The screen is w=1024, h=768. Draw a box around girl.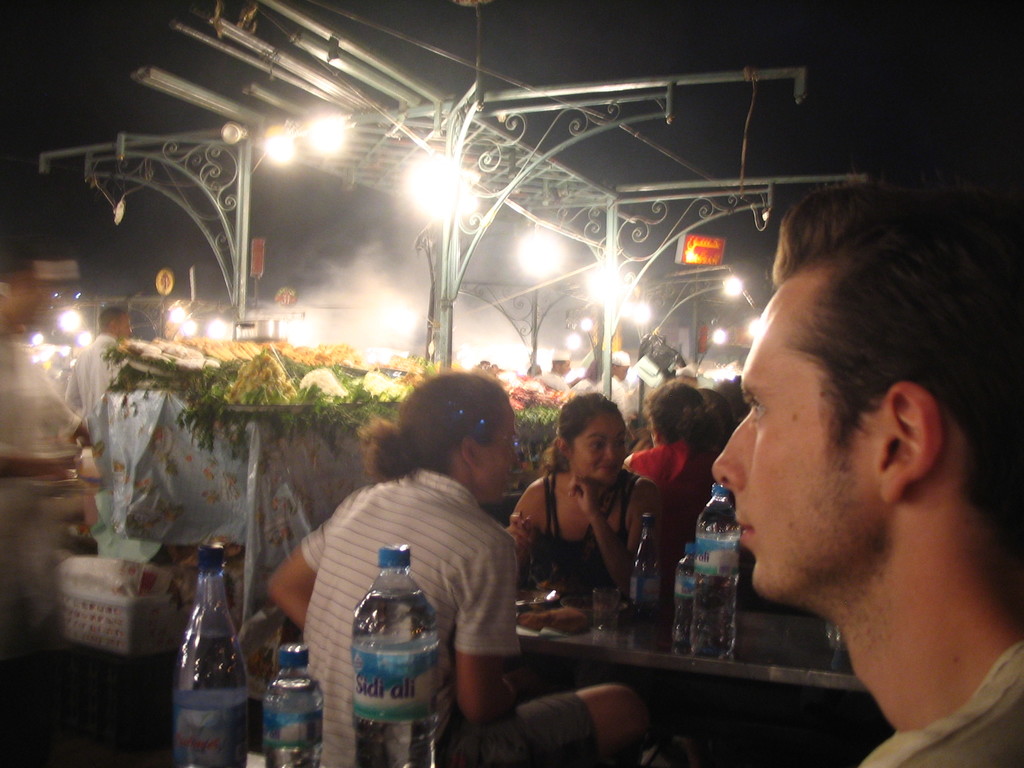
box(506, 393, 660, 587).
